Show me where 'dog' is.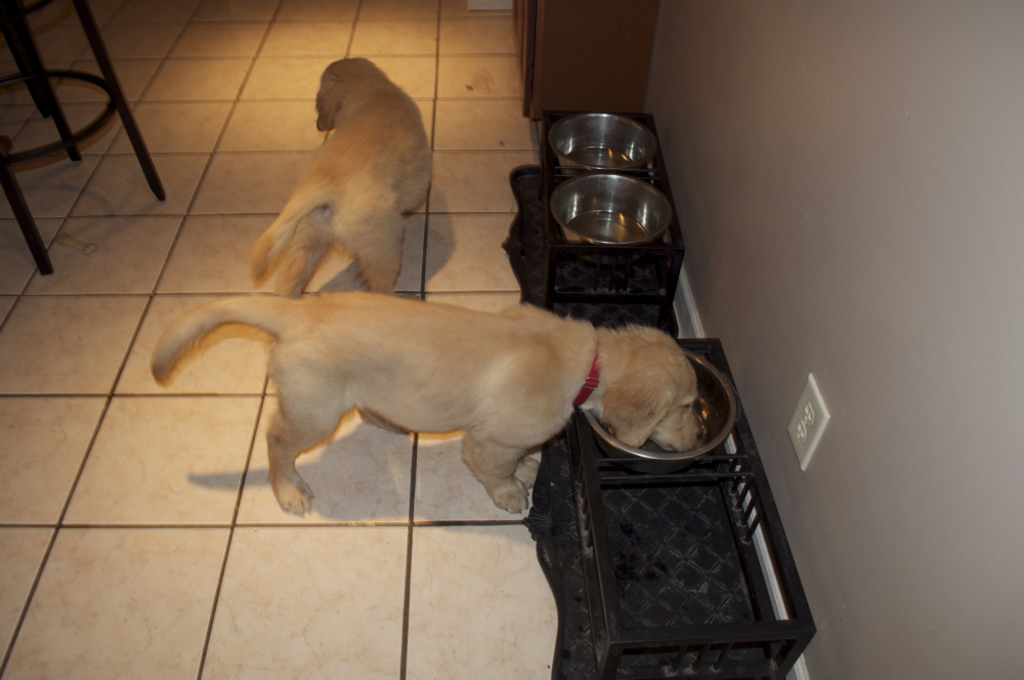
'dog' is at x1=251 y1=54 x2=437 y2=303.
